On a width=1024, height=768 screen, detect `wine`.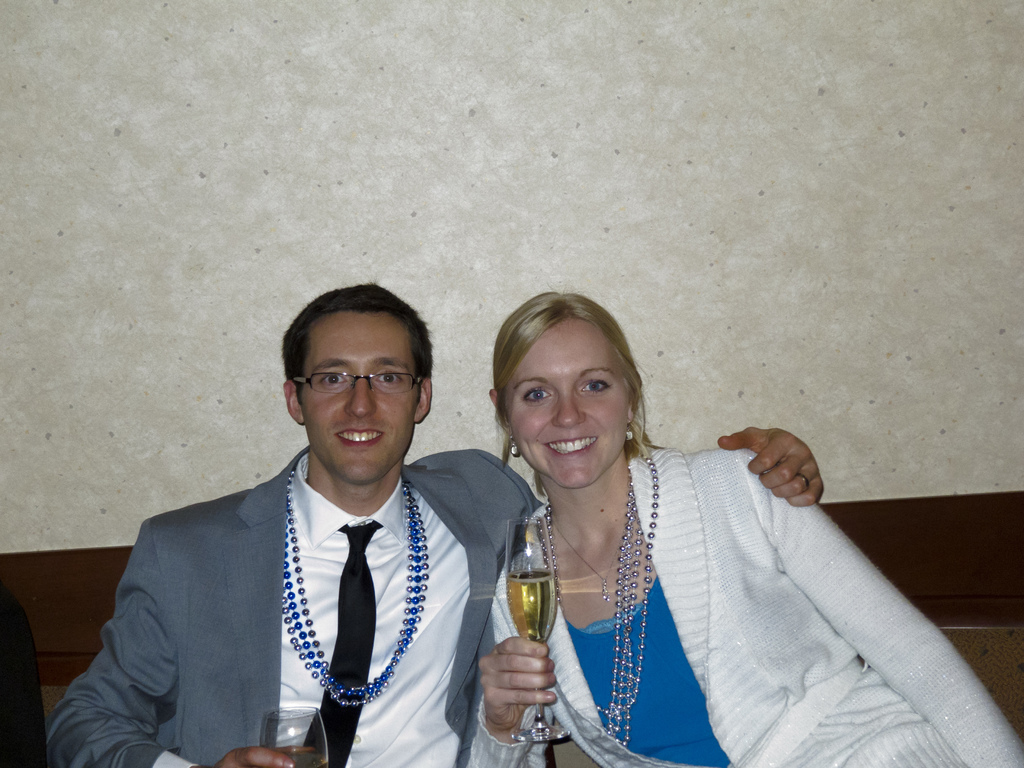
[left=282, top=748, right=332, bottom=767].
